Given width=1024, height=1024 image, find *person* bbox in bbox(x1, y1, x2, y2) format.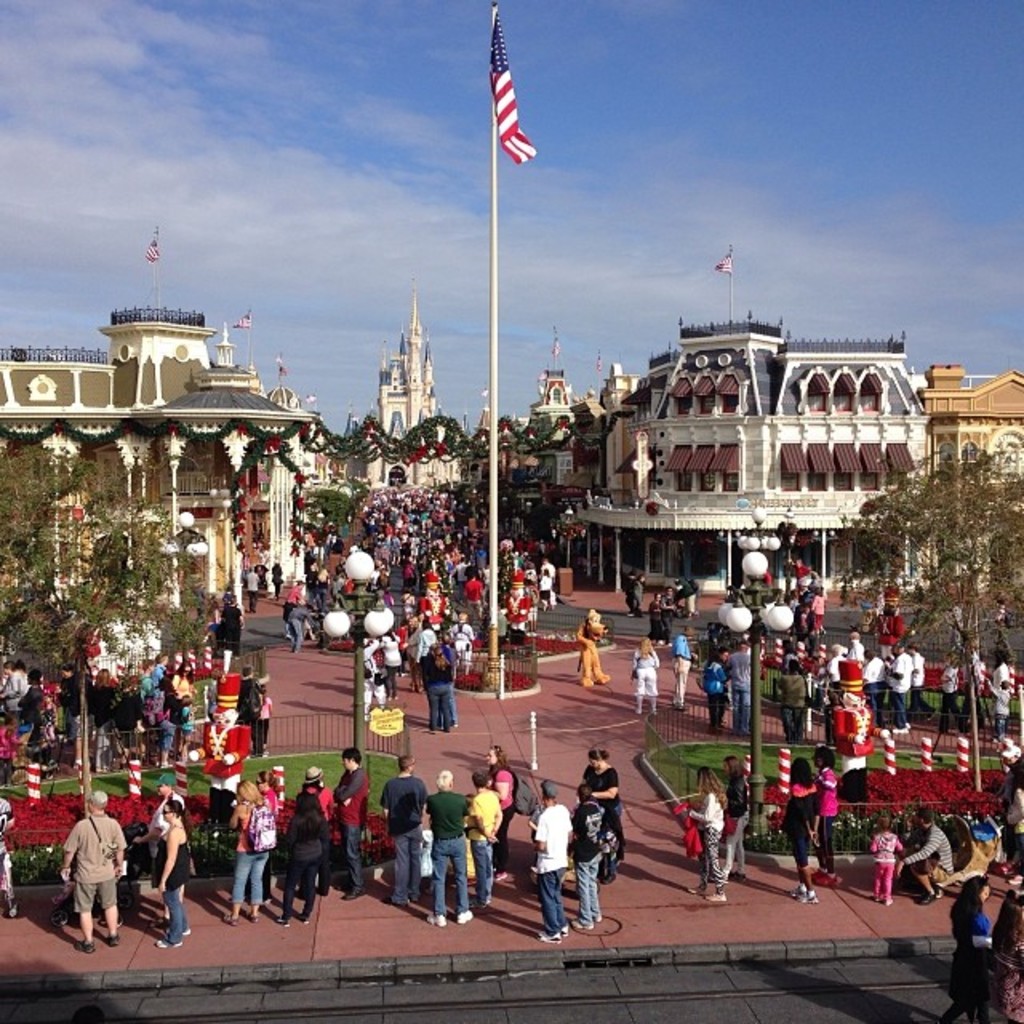
bbox(485, 741, 523, 888).
